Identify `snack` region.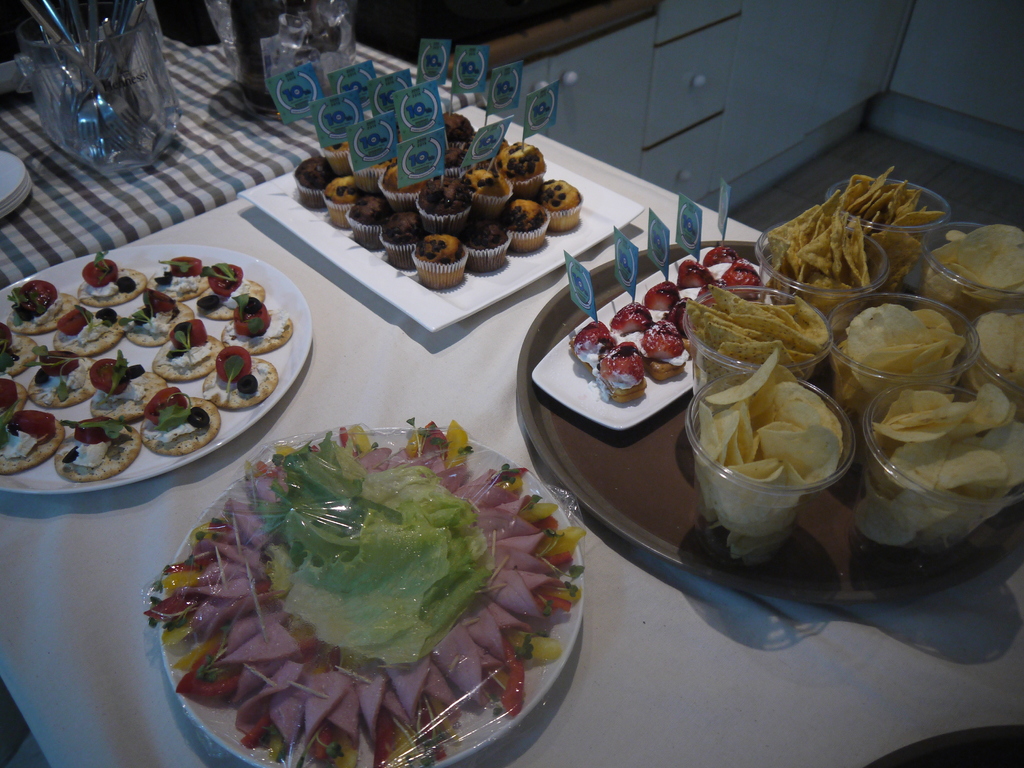
Region: left=0, top=323, right=35, bottom=381.
